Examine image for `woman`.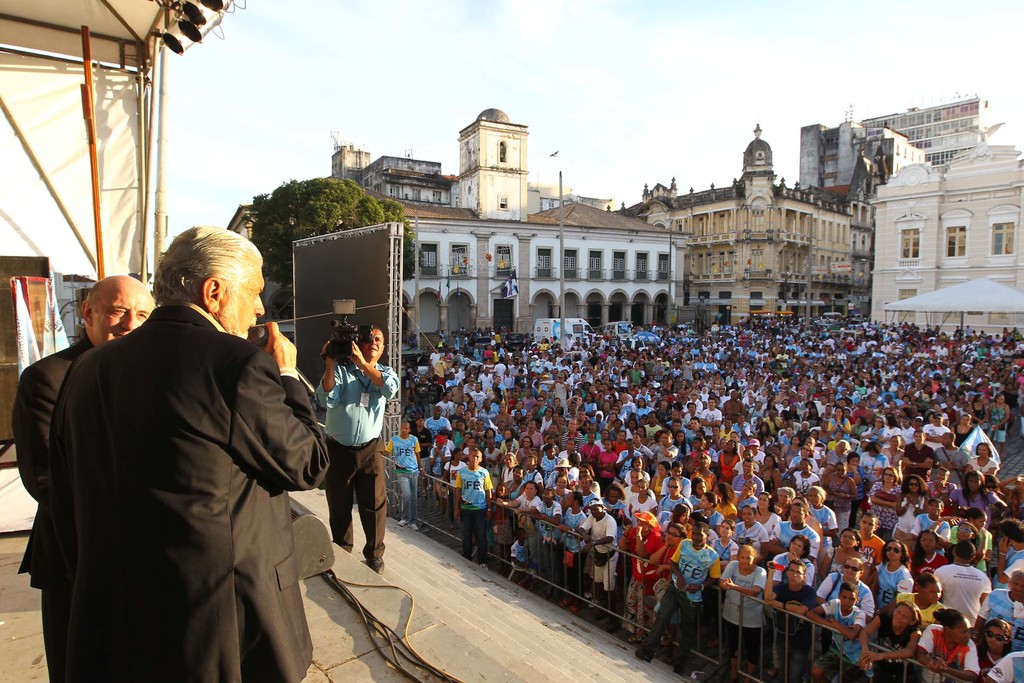
Examination result: (x1=499, y1=424, x2=515, y2=455).
